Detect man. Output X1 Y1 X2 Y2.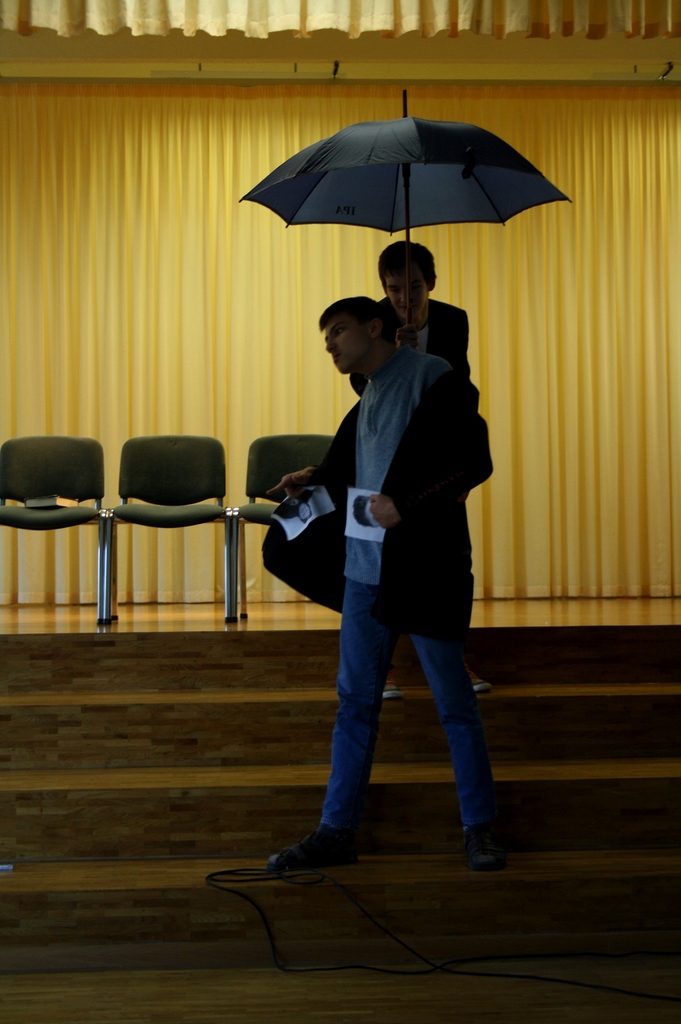
340 244 493 707.
